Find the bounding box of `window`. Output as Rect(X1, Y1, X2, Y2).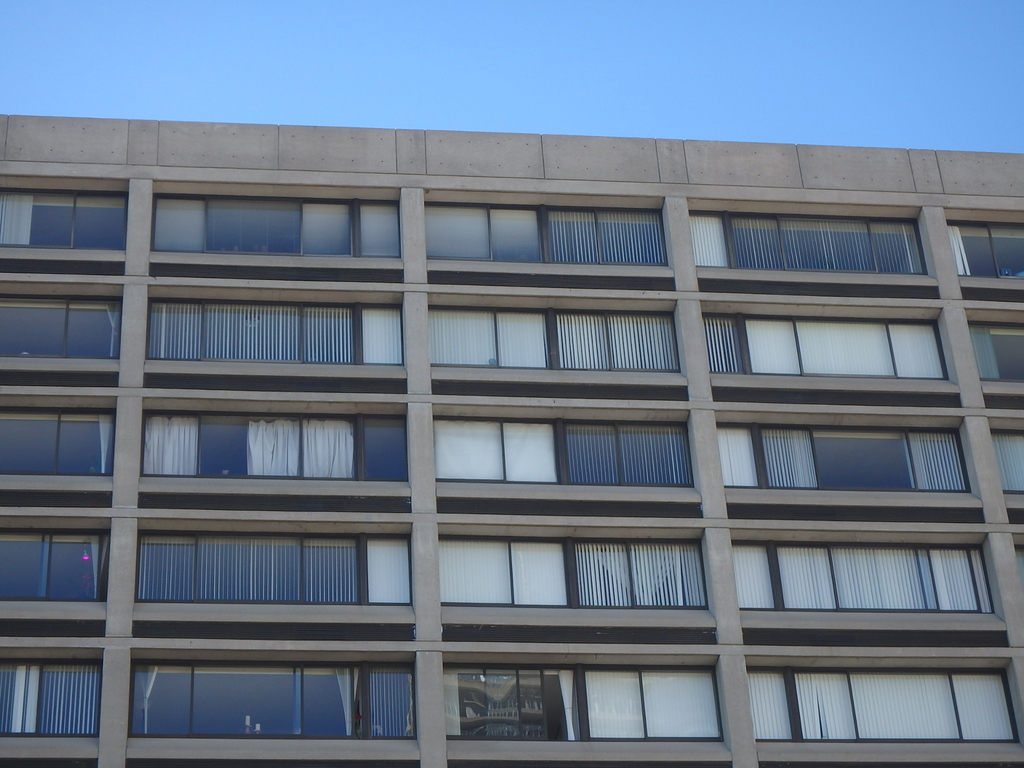
Rect(438, 413, 690, 488).
